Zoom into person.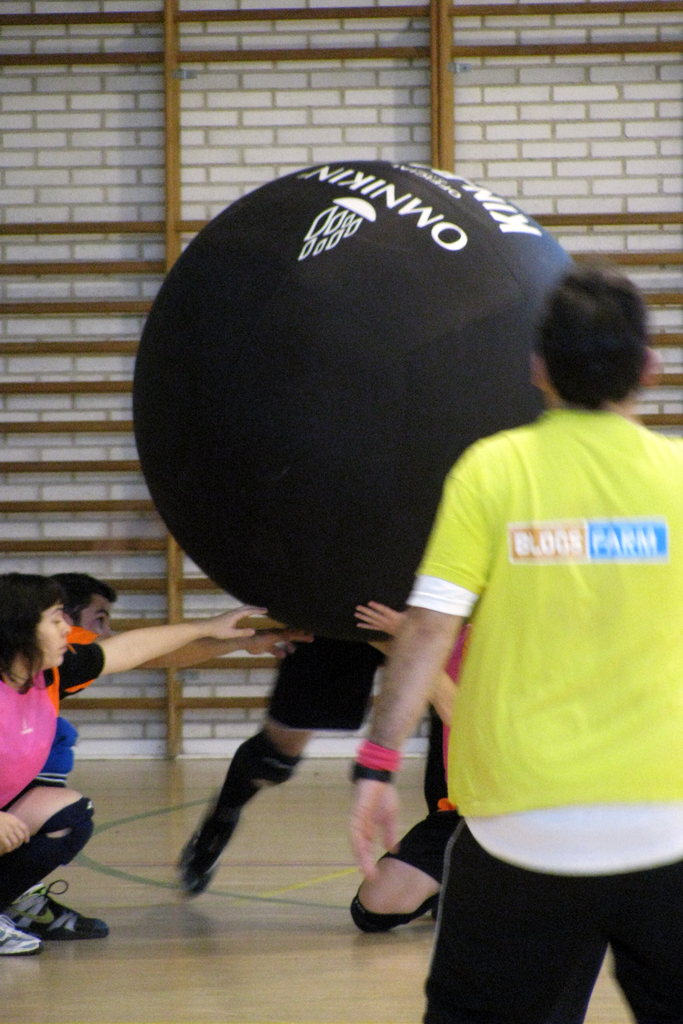
Zoom target: bbox(352, 229, 682, 979).
